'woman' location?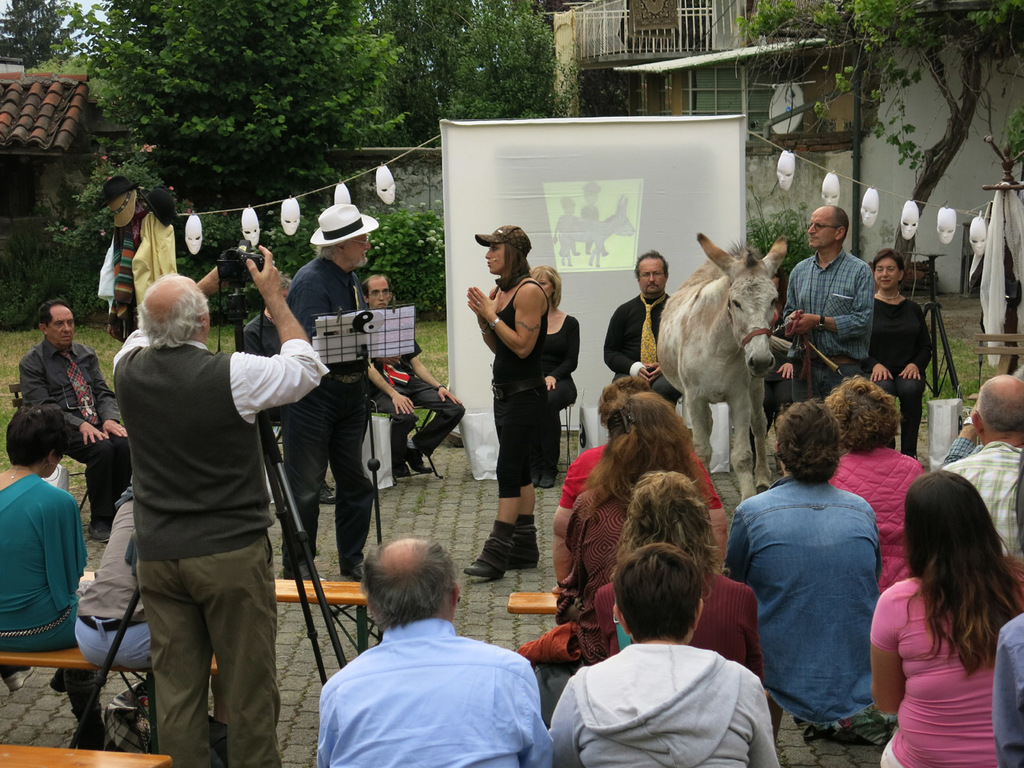
[left=862, top=250, right=933, bottom=453]
